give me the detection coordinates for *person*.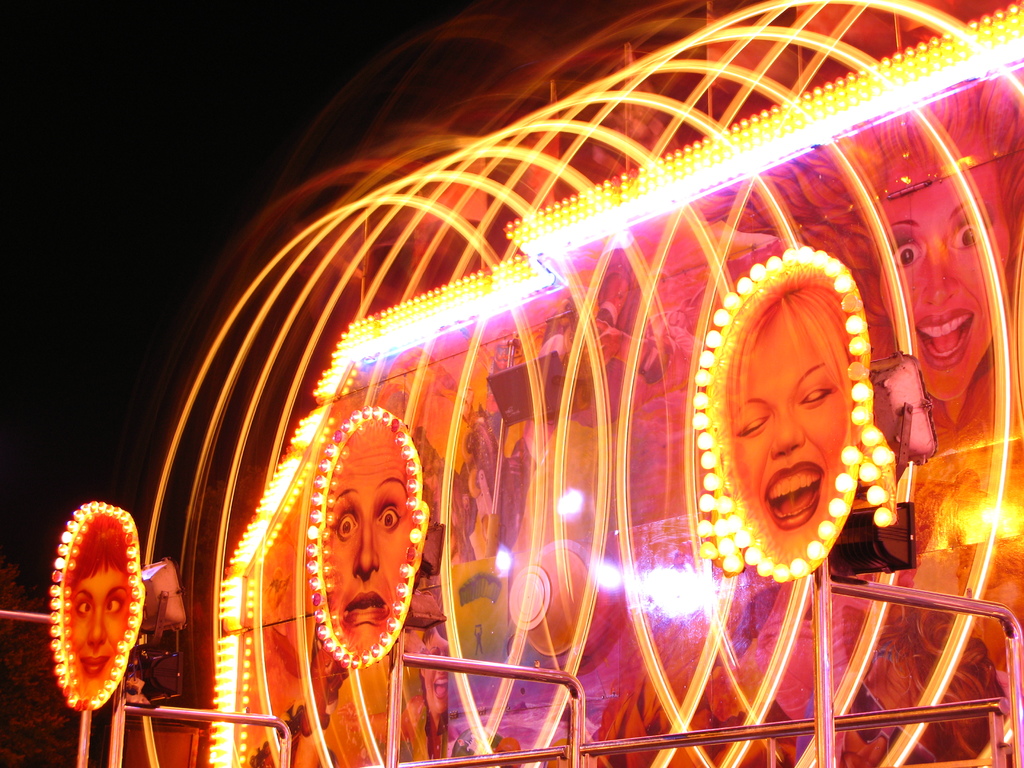
(469,246,674,555).
